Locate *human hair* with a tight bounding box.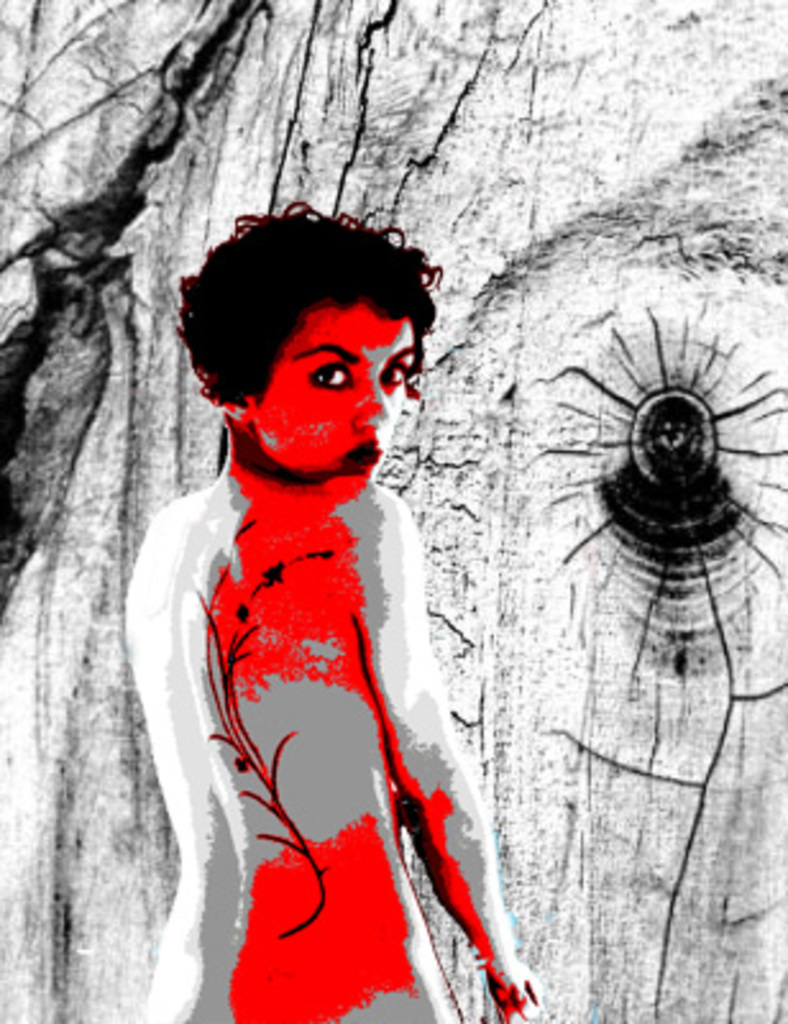
{"left": 177, "top": 195, "right": 450, "bottom": 407}.
